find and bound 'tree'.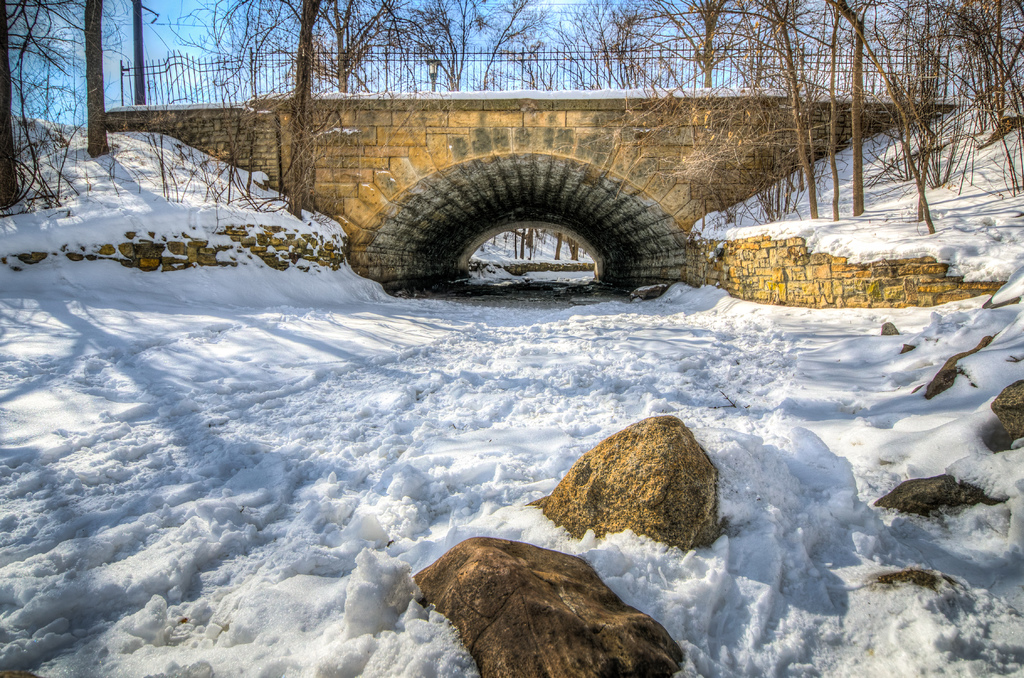
Bound: 78/0/112/157.
